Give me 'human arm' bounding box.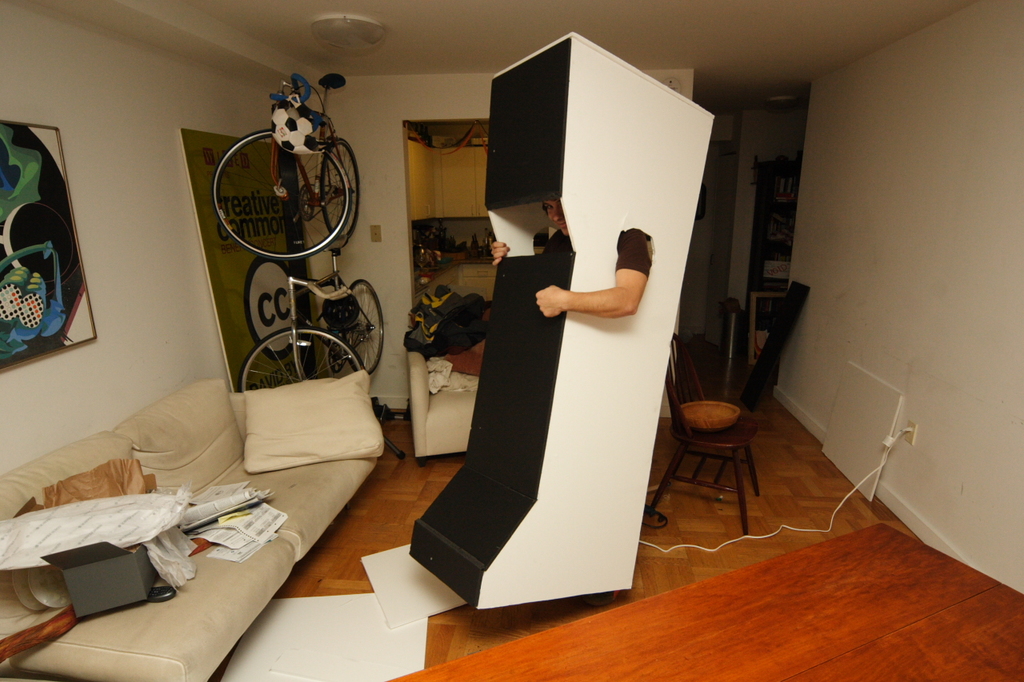
bbox(537, 244, 661, 333).
